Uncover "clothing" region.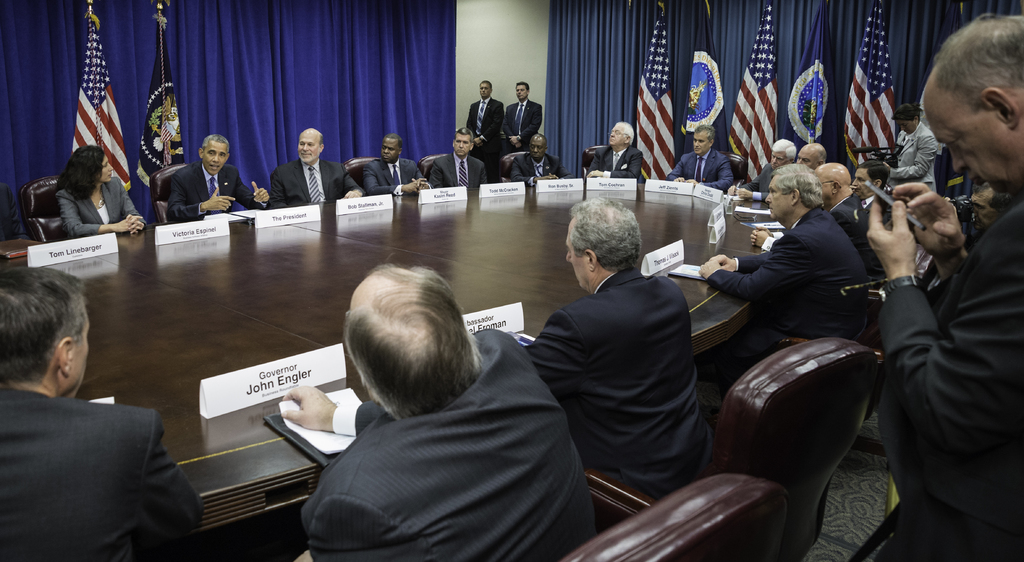
Uncovered: [762, 188, 884, 287].
